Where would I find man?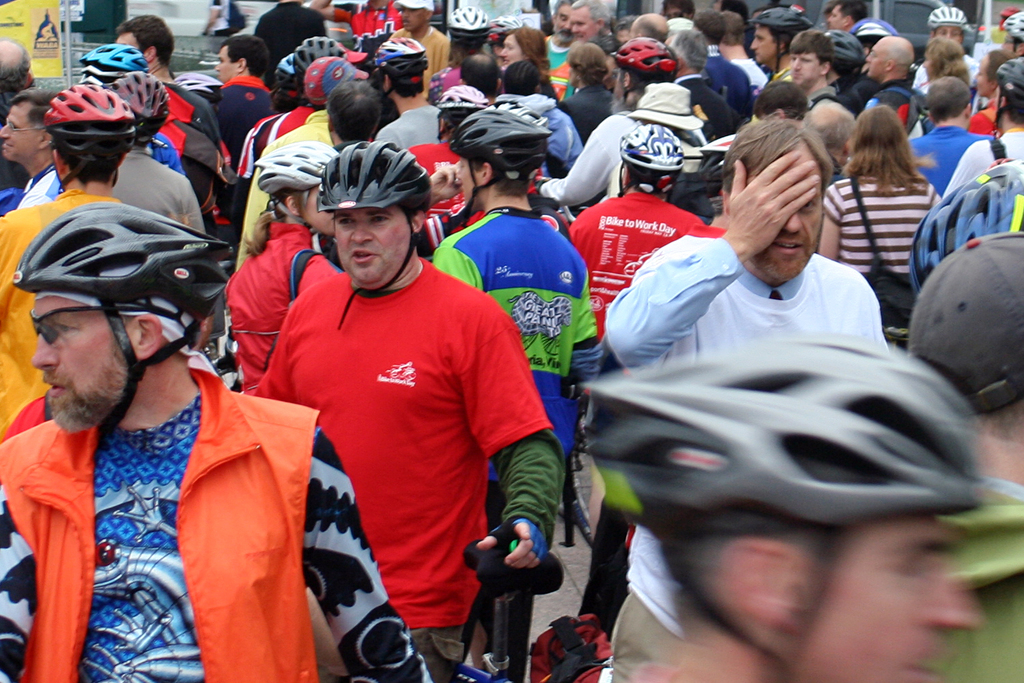
At (left=0, top=83, right=137, bottom=438).
